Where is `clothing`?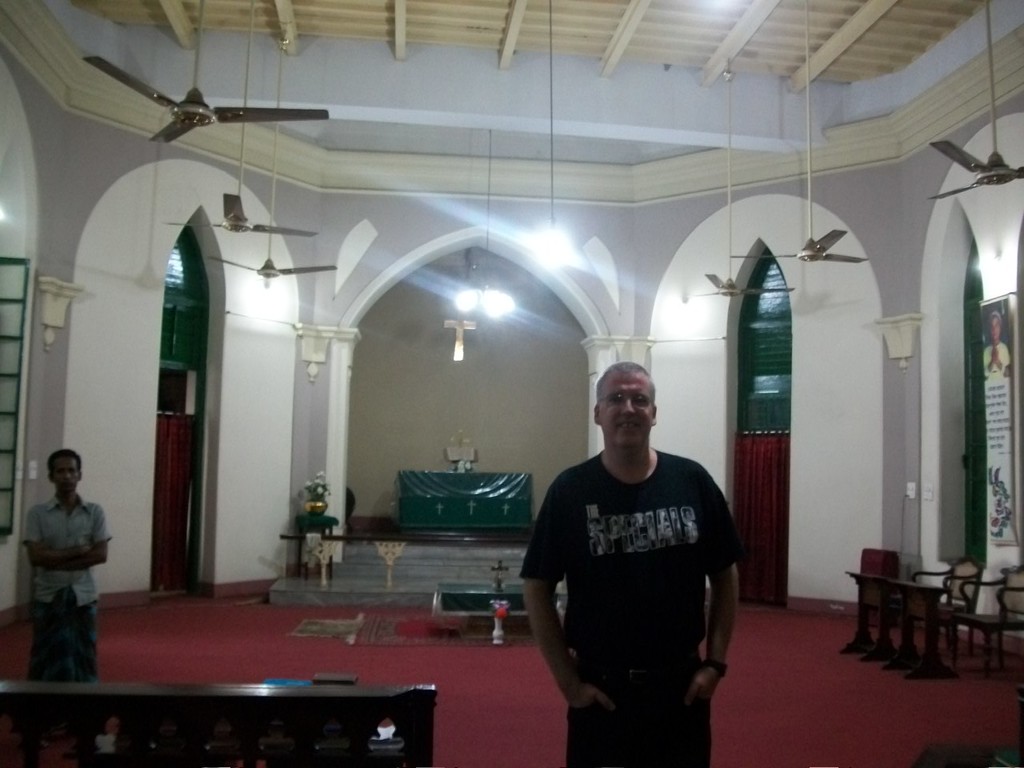
(left=982, top=338, right=1012, bottom=376).
